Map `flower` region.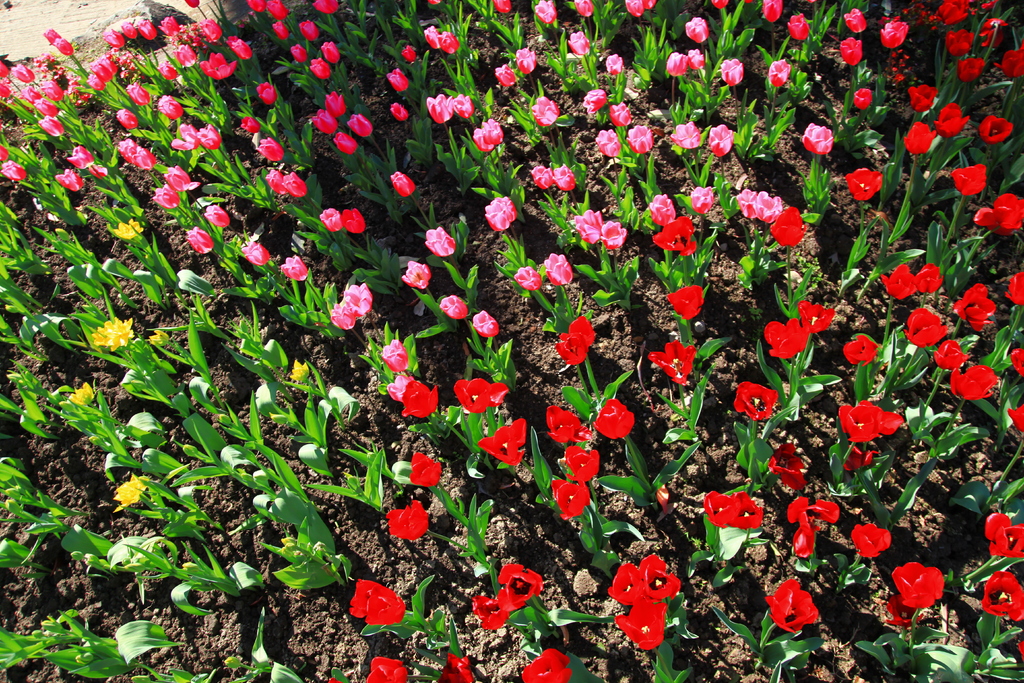
Mapped to 426 94 452 124.
